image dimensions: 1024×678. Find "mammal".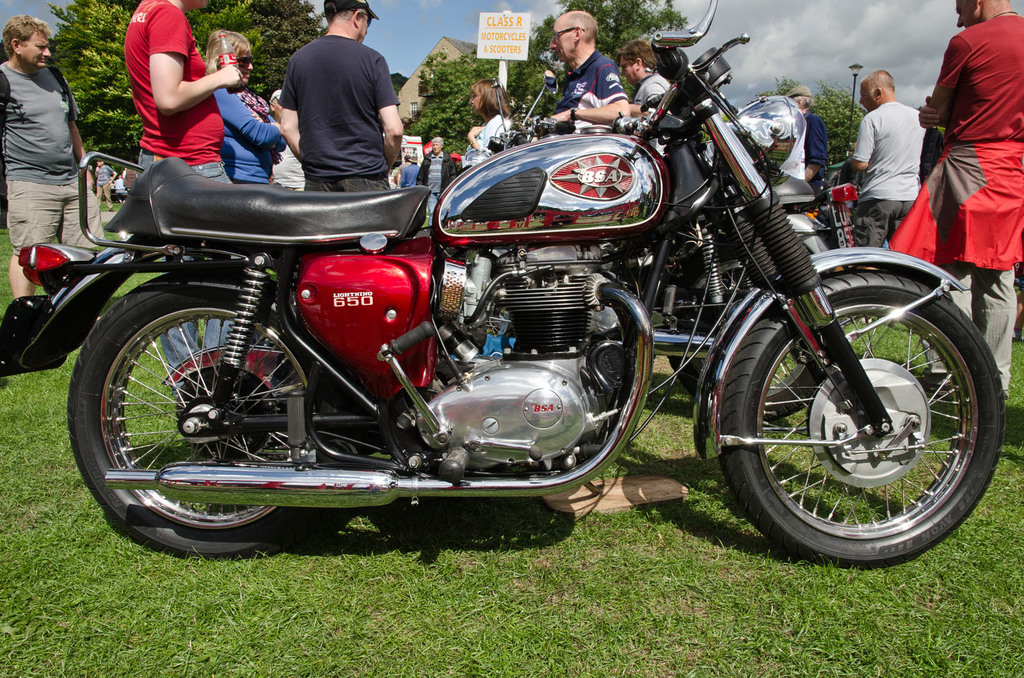
118:0:237:397.
